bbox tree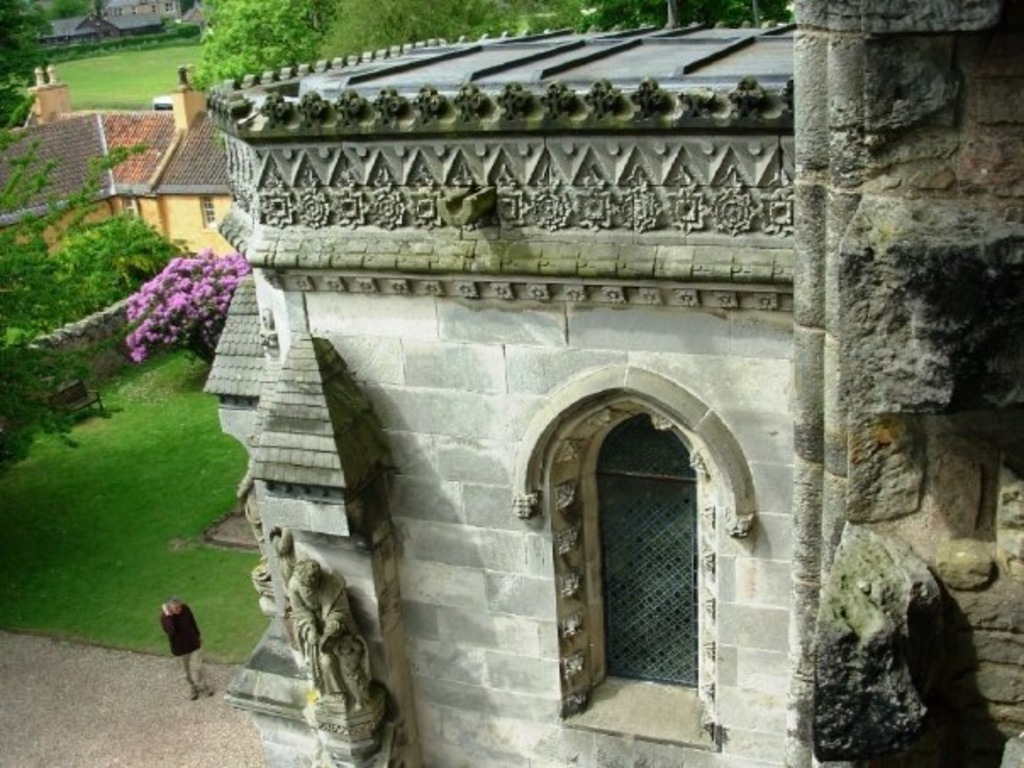
195, 0, 337, 92
